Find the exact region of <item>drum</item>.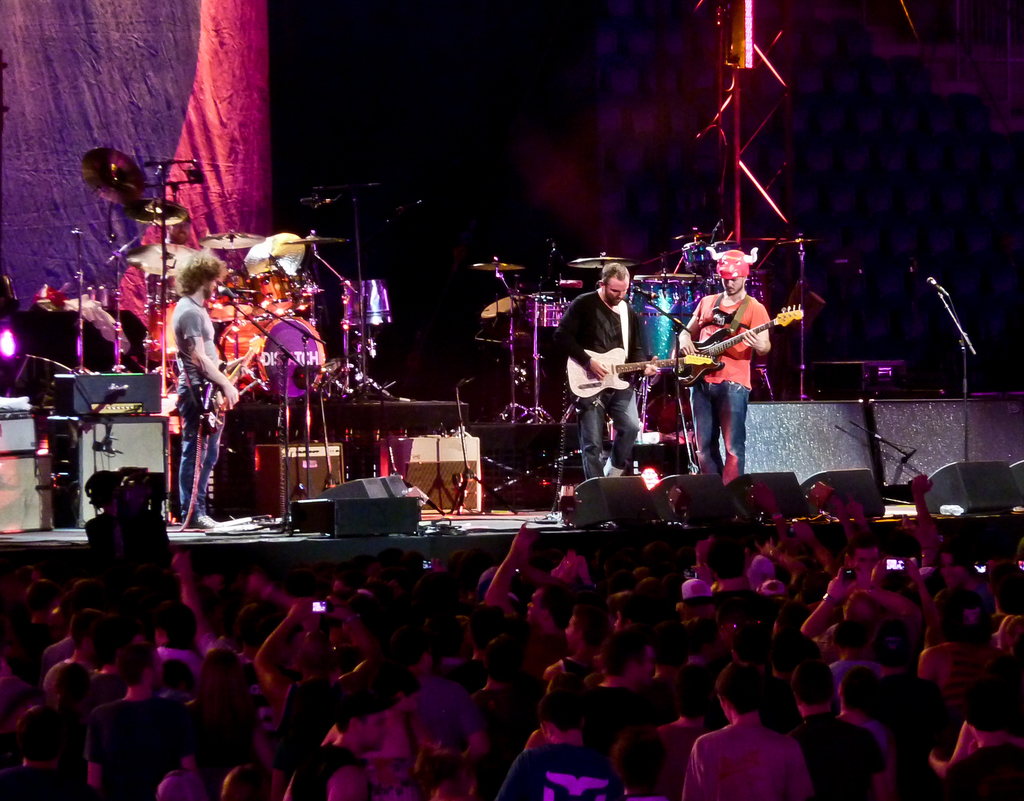
Exact region: rect(145, 296, 178, 366).
